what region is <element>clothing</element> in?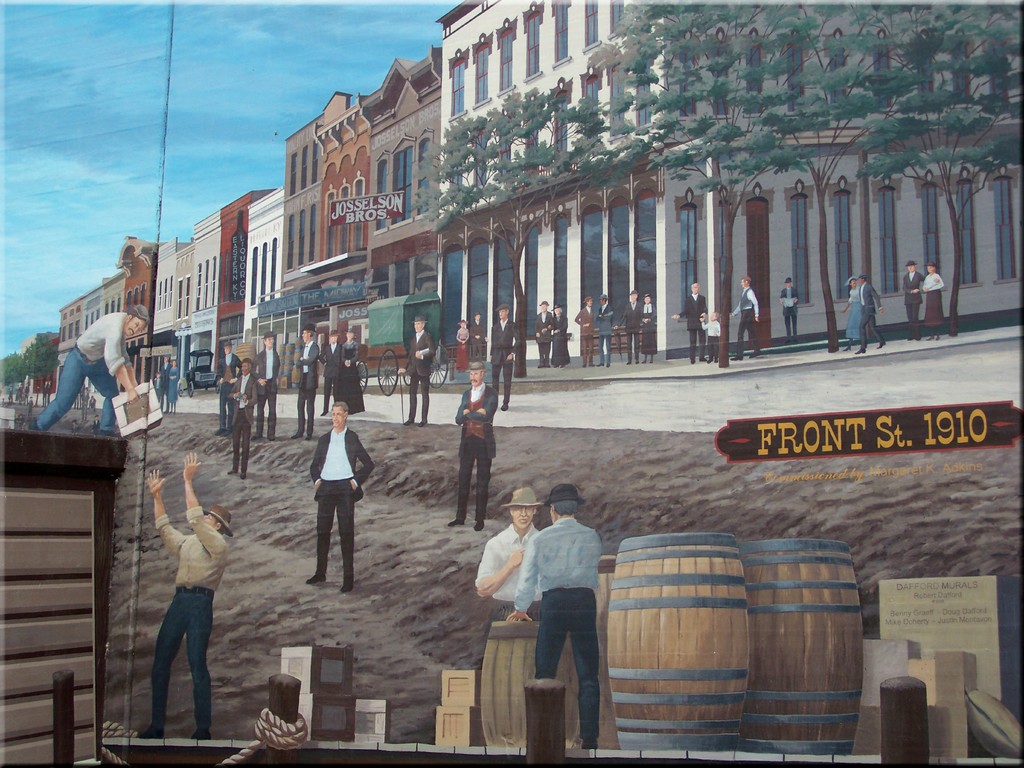
<bbox>310, 430, 362, 584</bbox>.
